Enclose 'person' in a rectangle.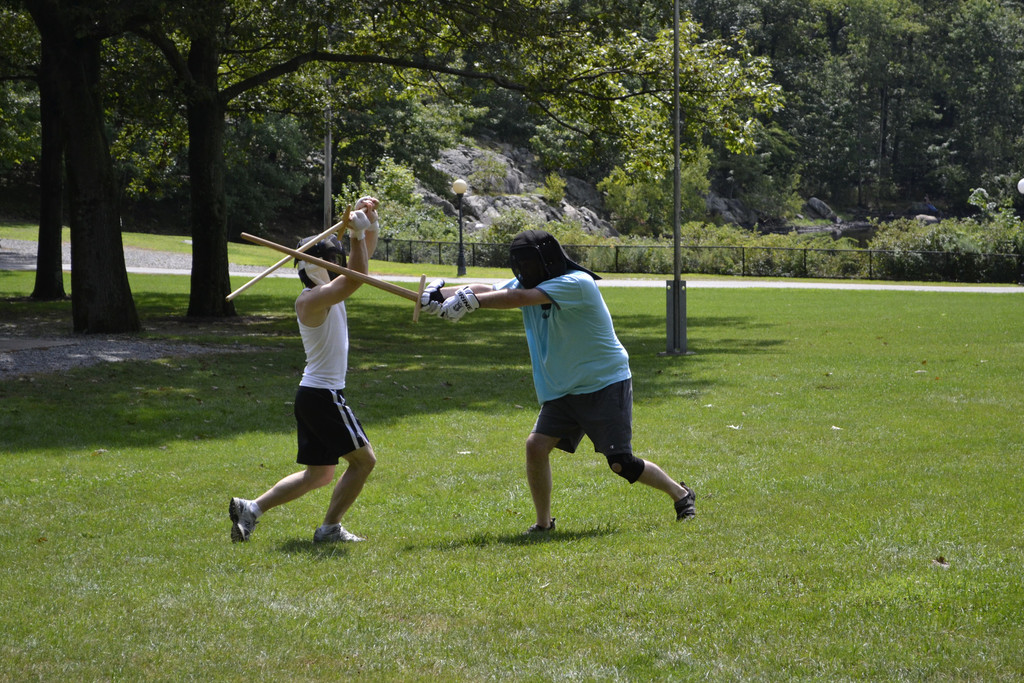
(x1=467, y1=224, x2=659, y2=547).
